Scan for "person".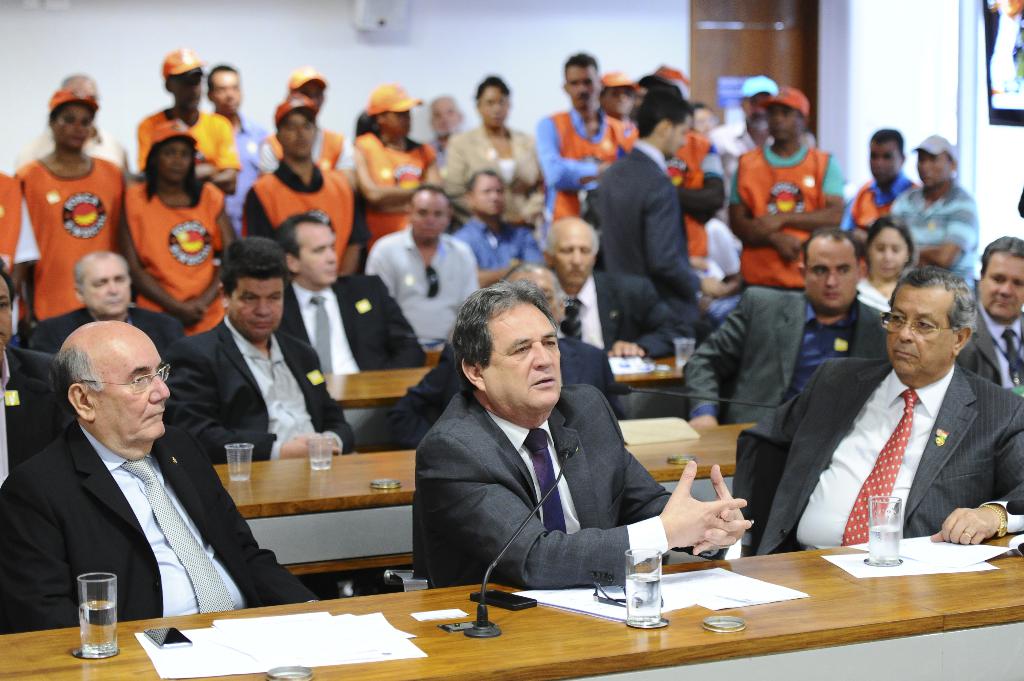
Scan result: (x1=166, y1=237, x2=355, y2=461).
